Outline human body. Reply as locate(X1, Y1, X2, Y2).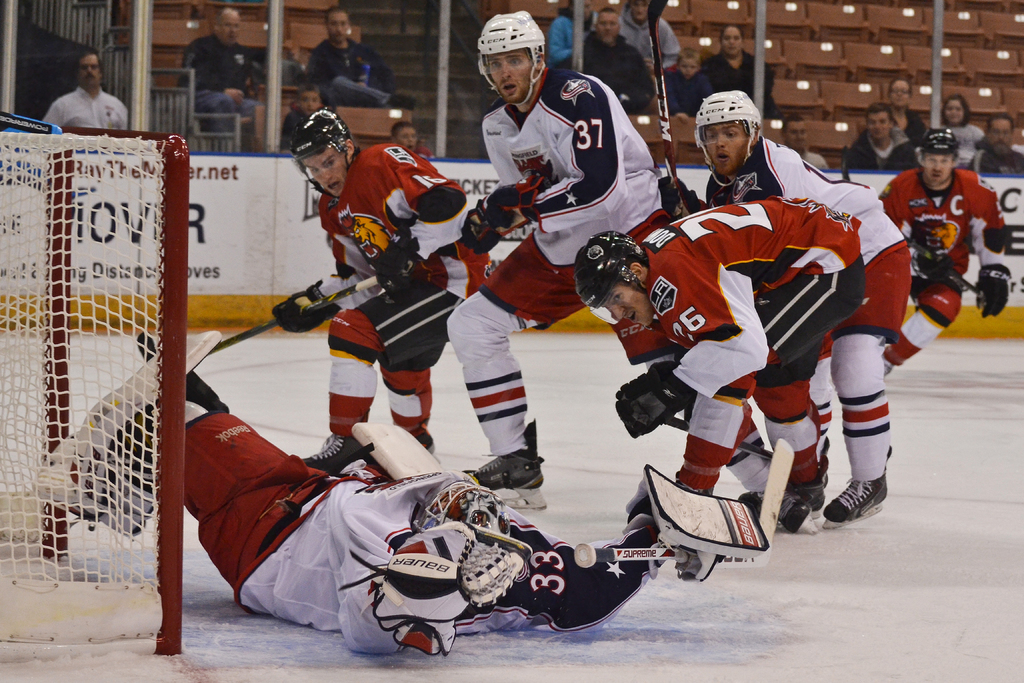
locate(705, 88, 913, 530).
